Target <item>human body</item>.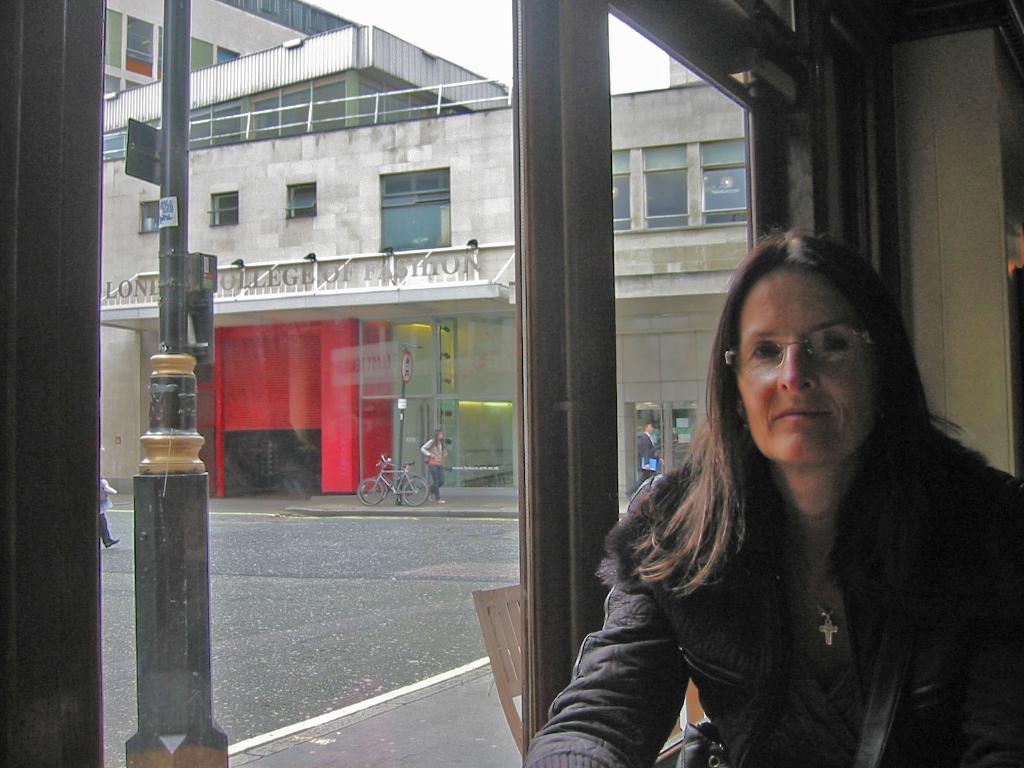
Target region: {"x1": 621, "y1": 282, "x2": 1000, "y2": 767}.
